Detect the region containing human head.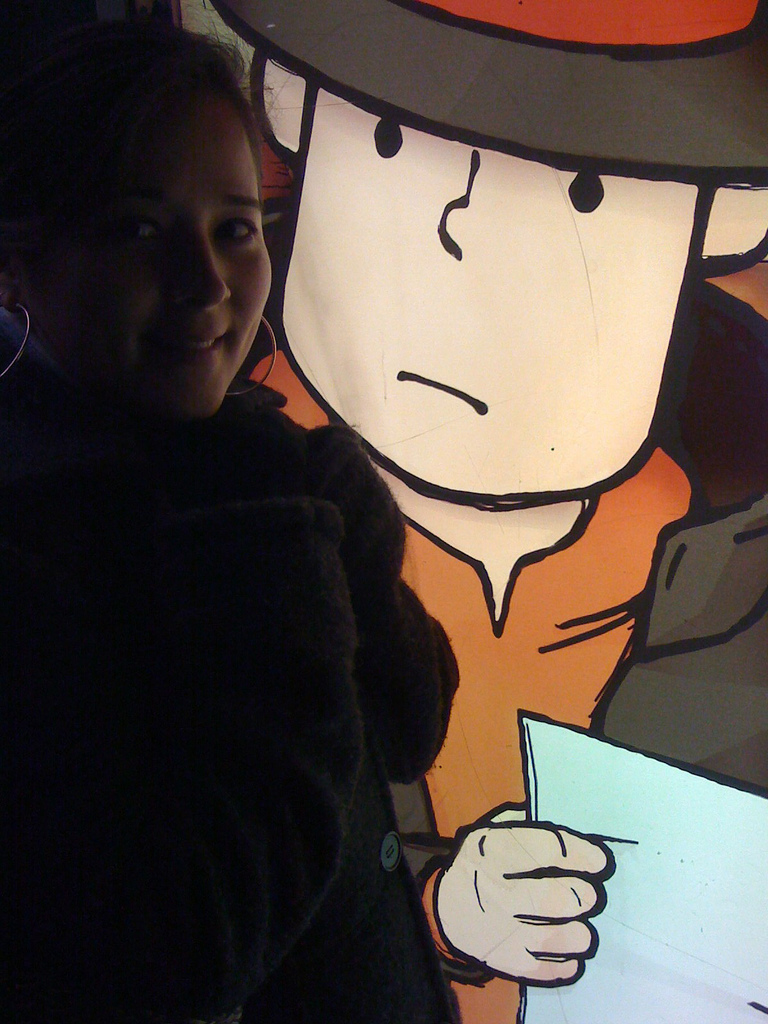
212,0,767,503.
